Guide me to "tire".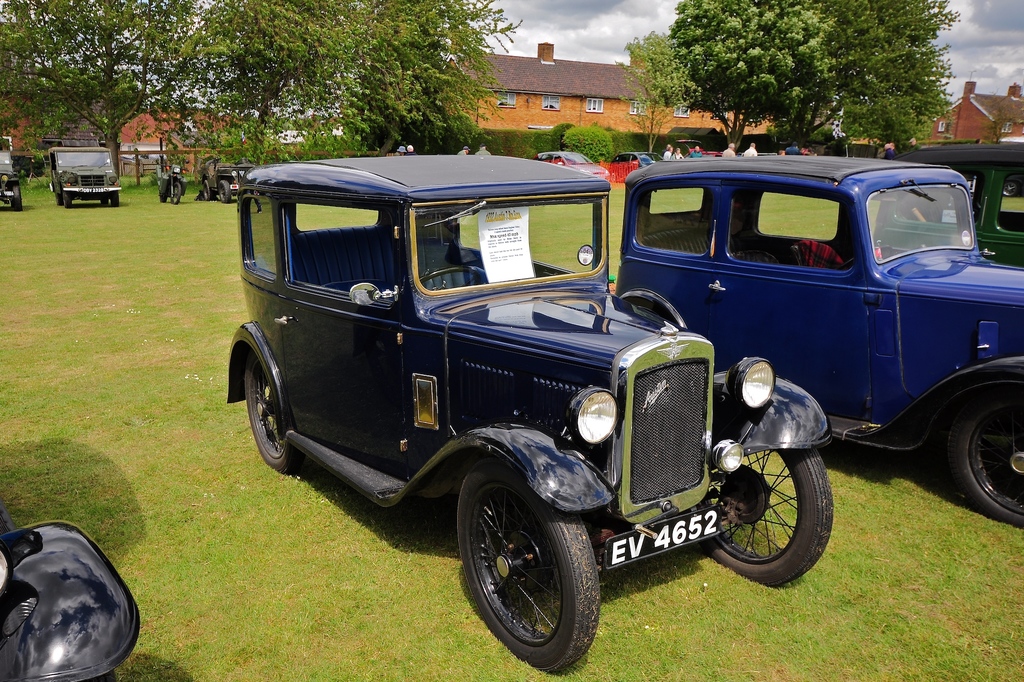
Guidance: Rect(244, 352, 303, 471).
